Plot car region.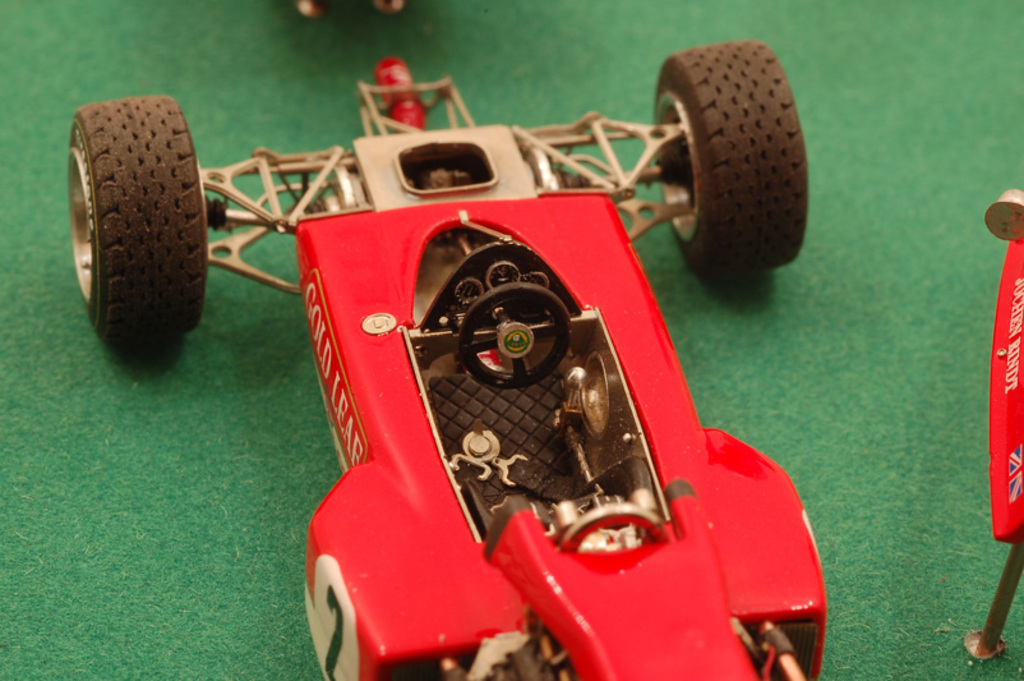
Plotted at bbox=[65, 38, 829, 680].
